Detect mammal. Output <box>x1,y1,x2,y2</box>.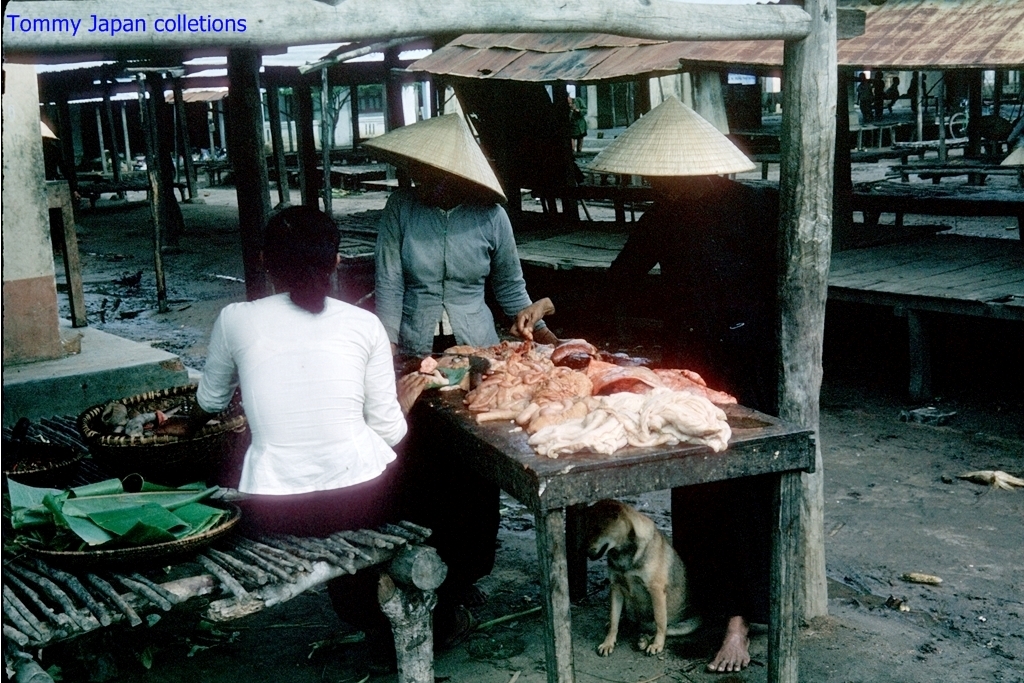
<box>515,173,793,670</box>.
